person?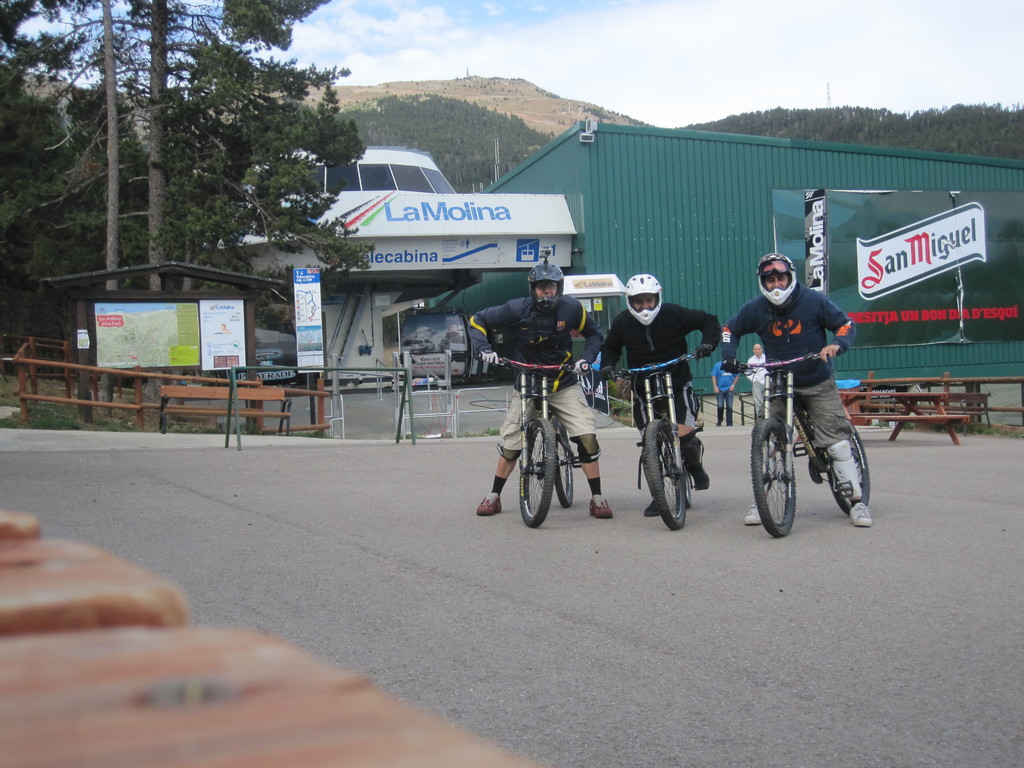
{"x1": 595, "y1": 274, "x2": 717, "y2": 516}
